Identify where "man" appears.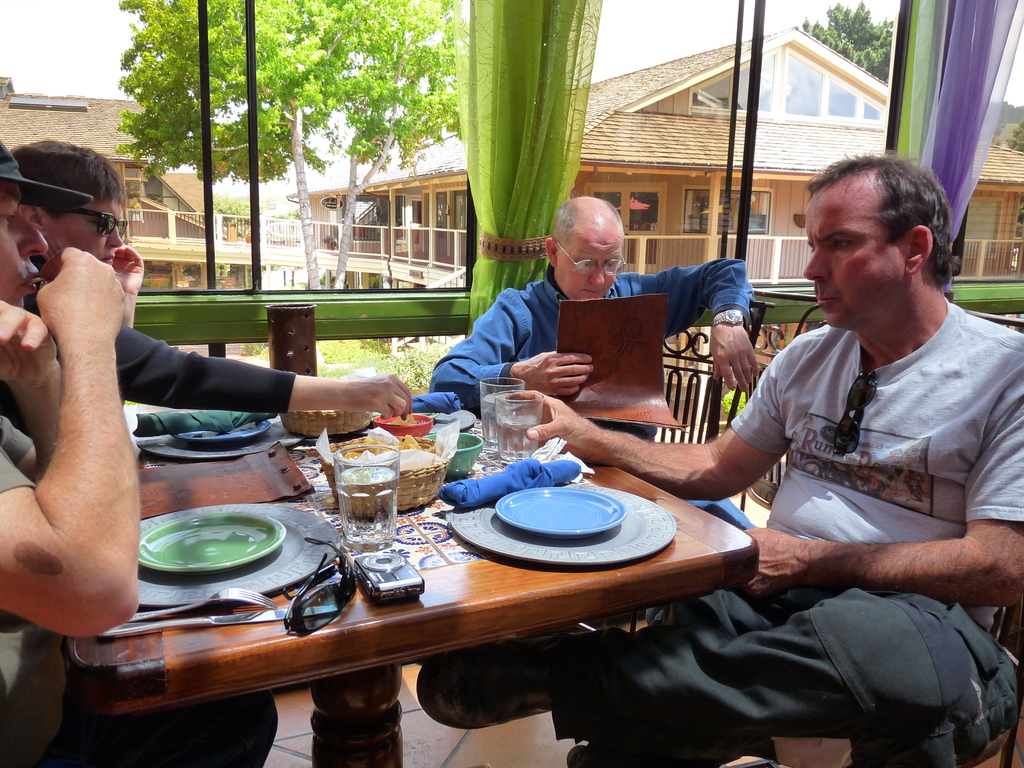
Appears at box(0, 138, 284, 767).
